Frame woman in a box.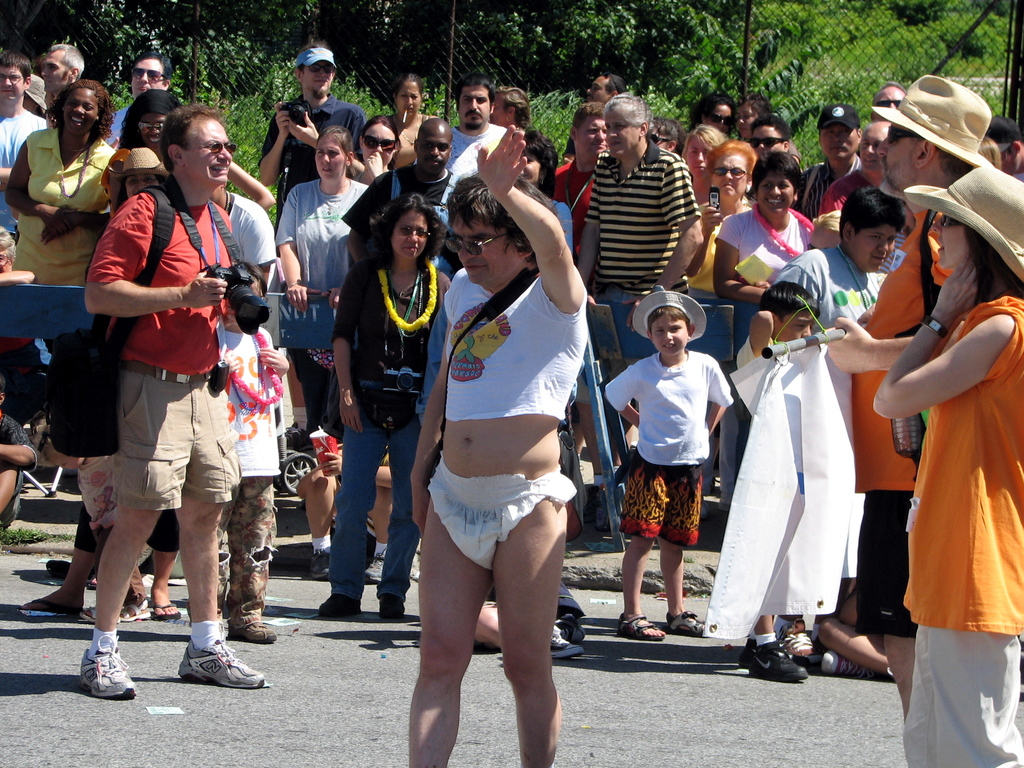
{"left": 17, "top": 141, "right": 175, "bottom": 624}.
